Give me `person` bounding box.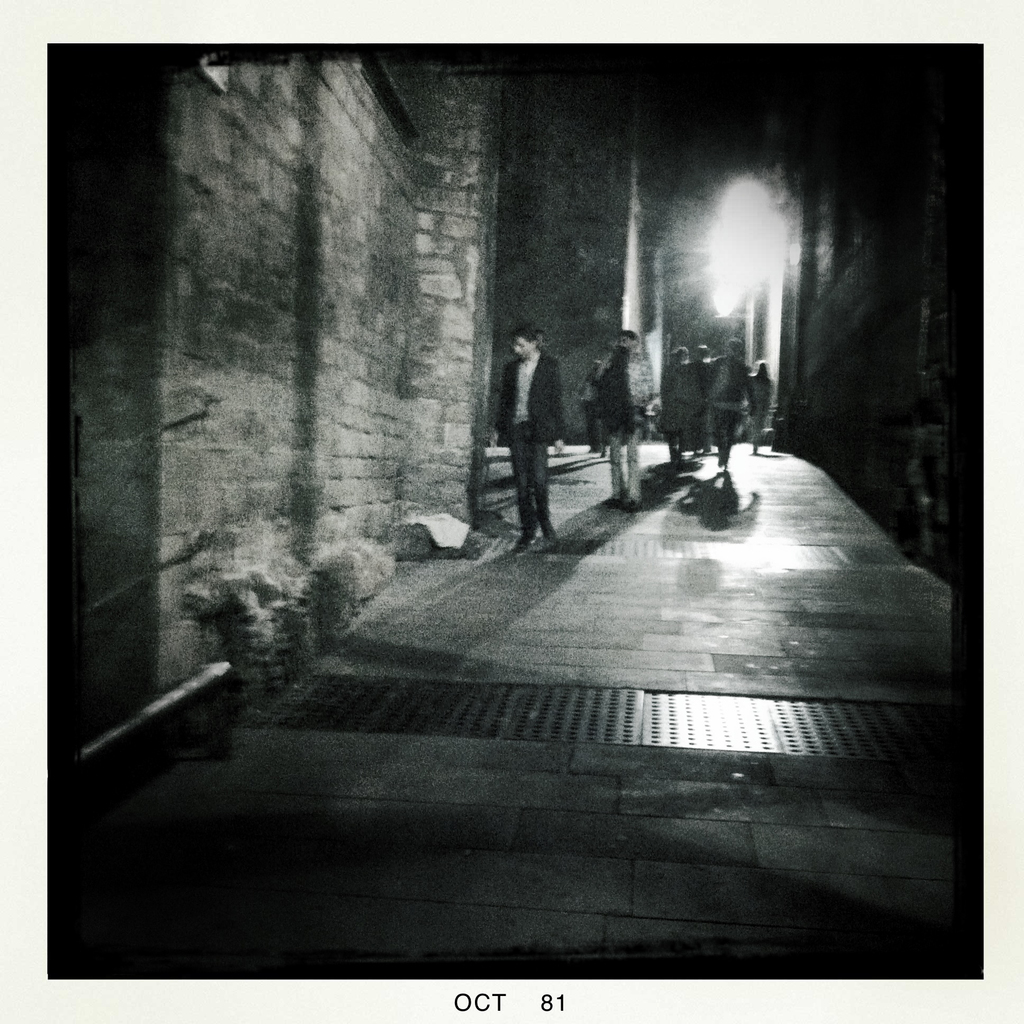
(x1=653, y1=339, x2=690, y2=465).
